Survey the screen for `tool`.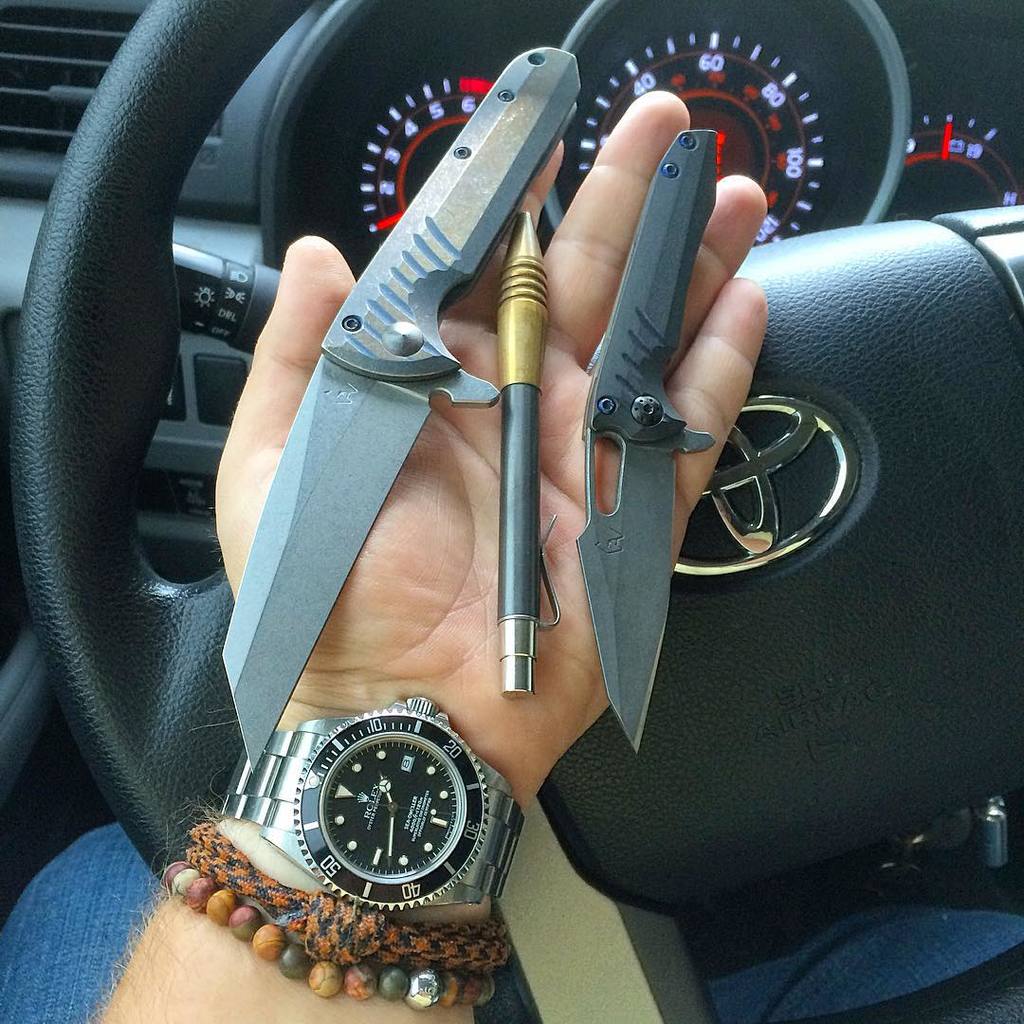
Survey found: crop(194, 40, 652, 819).
